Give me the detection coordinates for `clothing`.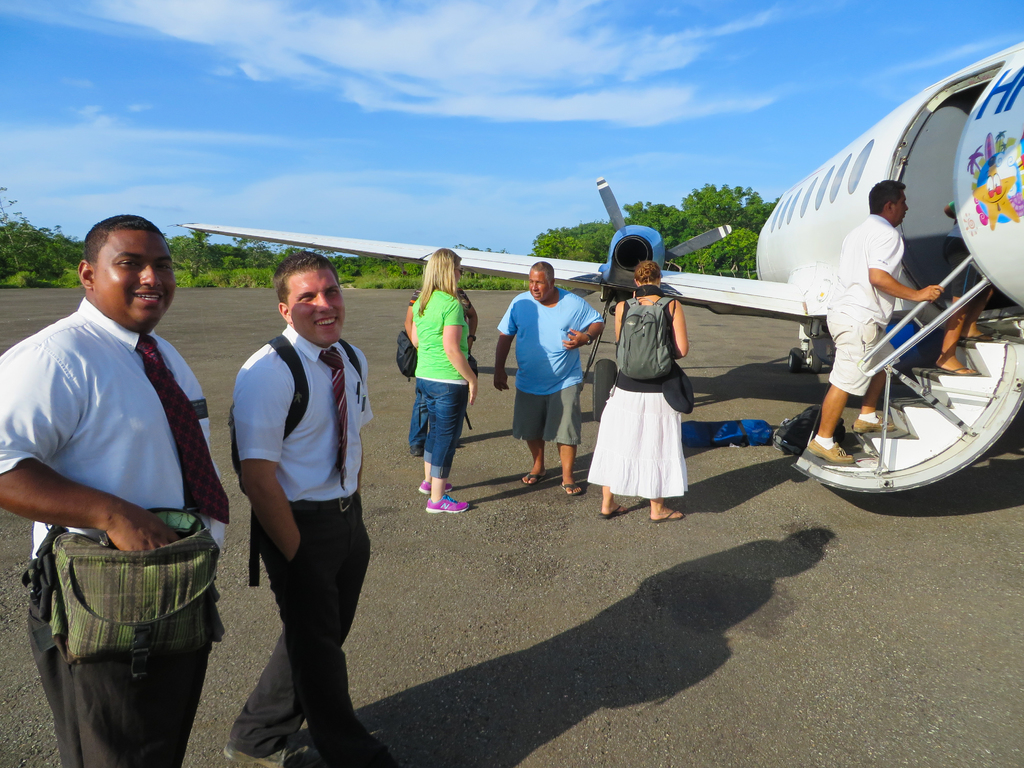
bbox(0, 298, 232, 767).
